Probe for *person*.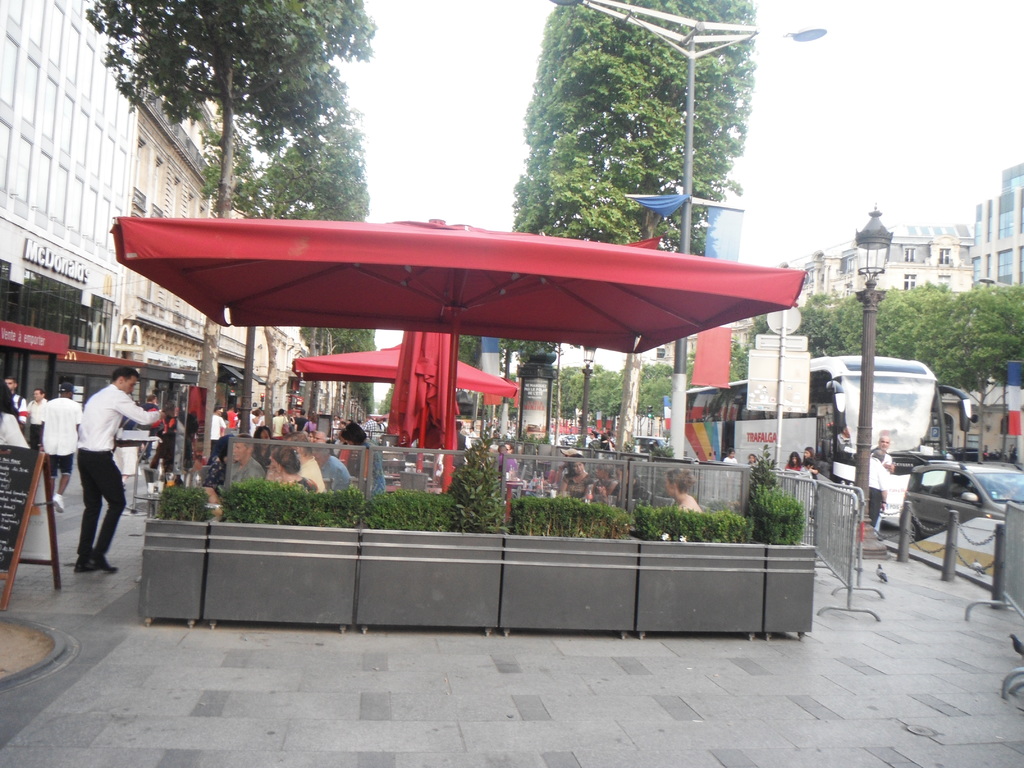
Probe result: pyautogui.locateOnScreen(25, 389, 47, 450).
